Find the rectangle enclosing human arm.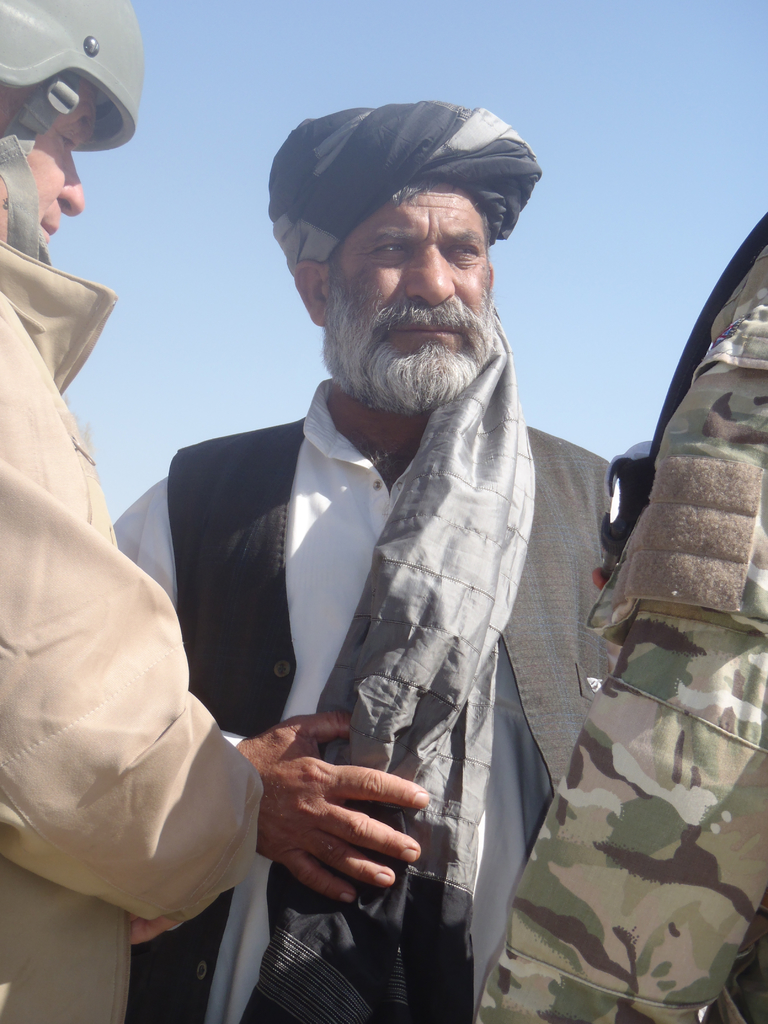
Rect(477, 223, 767, 1023).
